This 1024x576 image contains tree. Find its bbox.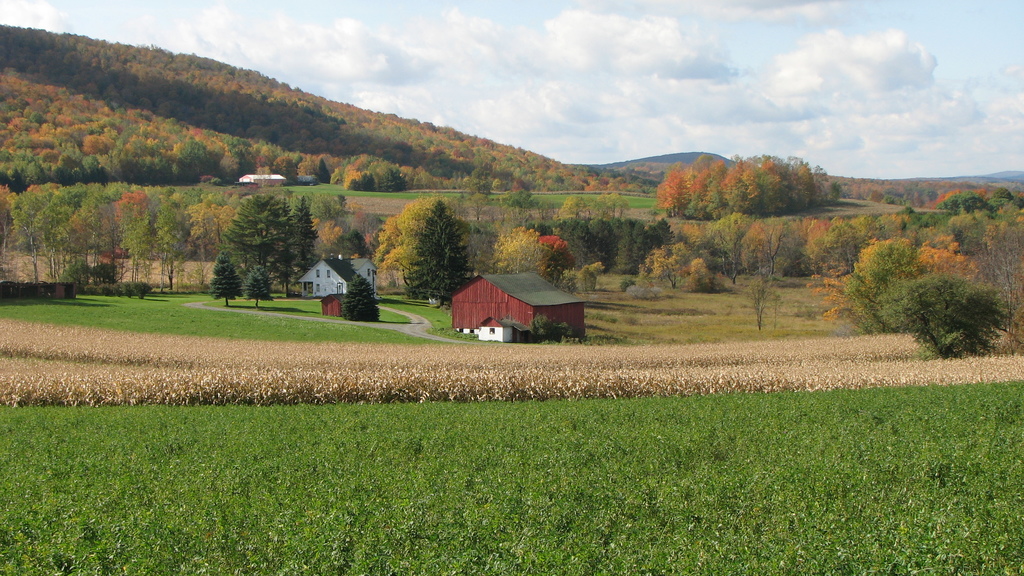
left=401, top=142, right=432, bottom=164.
